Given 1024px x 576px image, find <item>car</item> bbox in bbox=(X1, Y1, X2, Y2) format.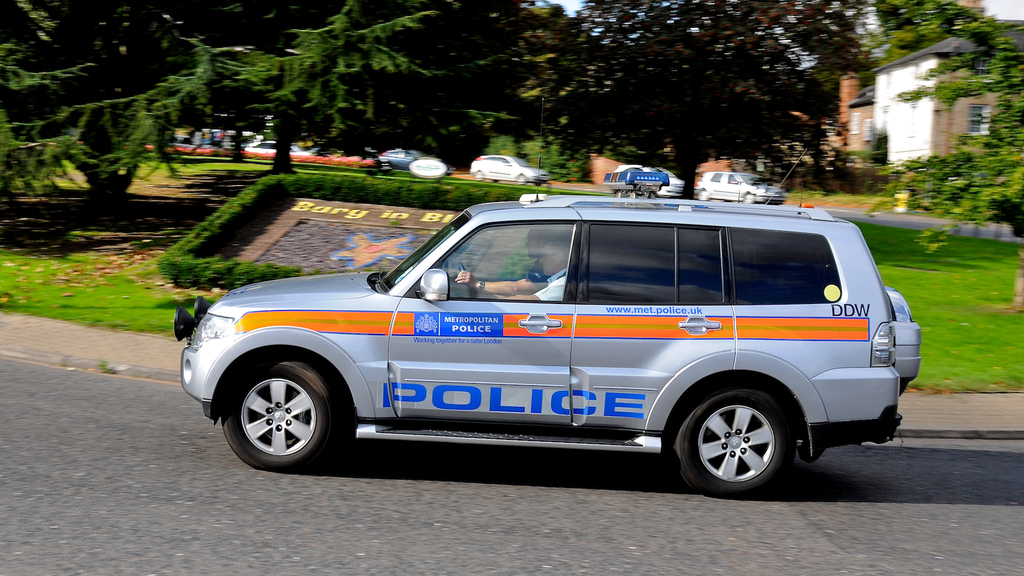
bbox=(245, 141, 312, 153).
